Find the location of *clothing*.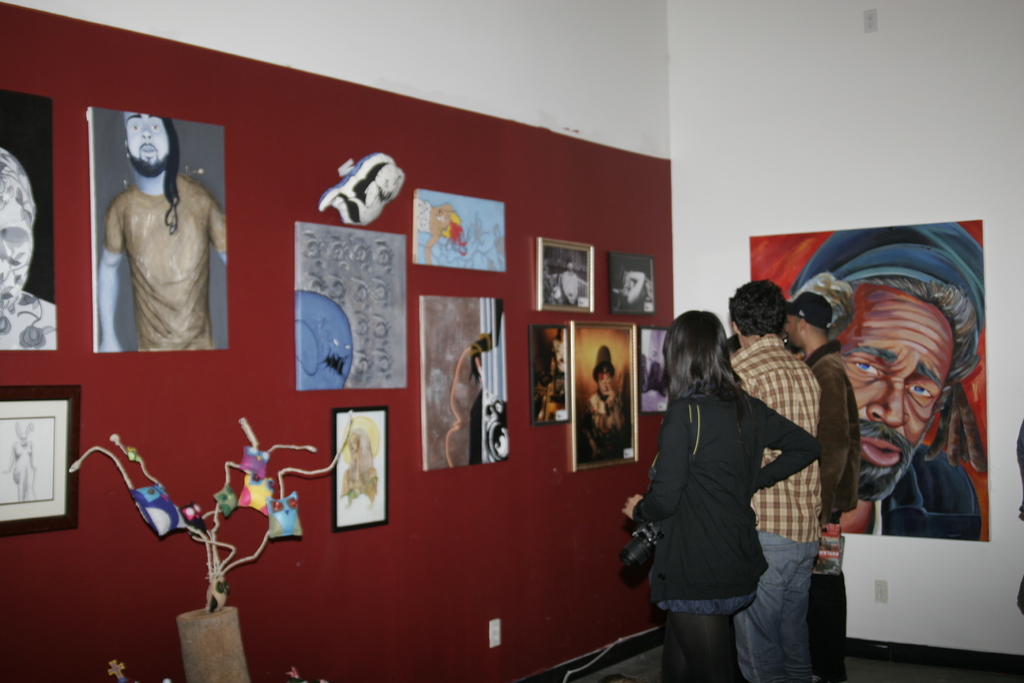
Location: region(586, 388, 627, 462).
